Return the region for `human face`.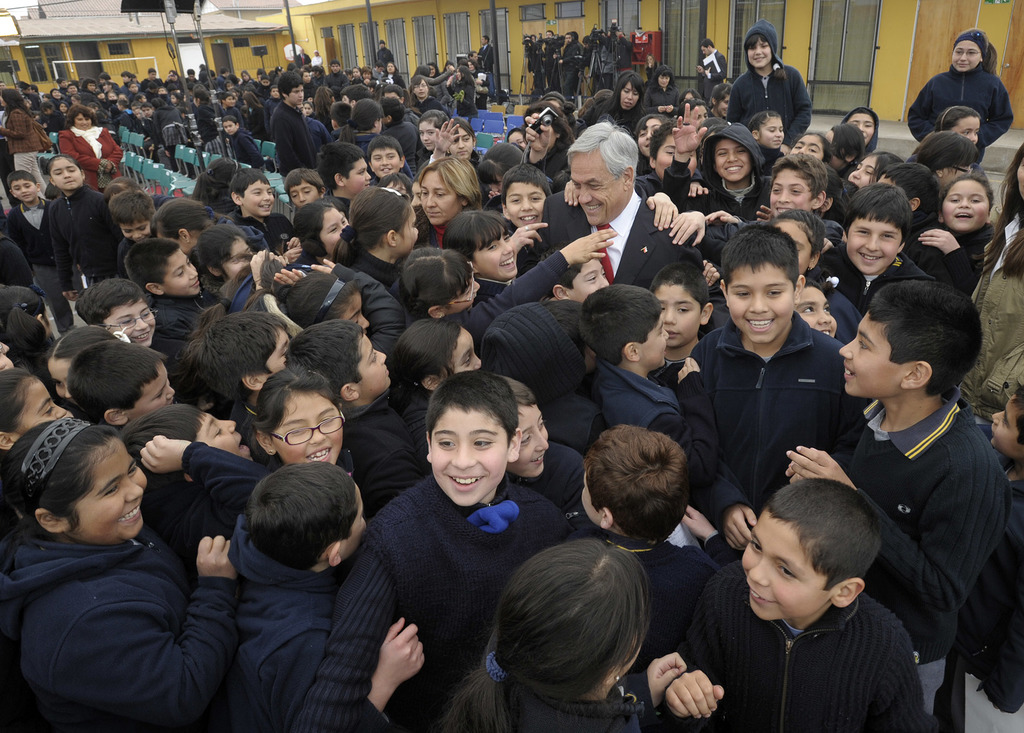
bbox=(837, 308, 900, 403).
